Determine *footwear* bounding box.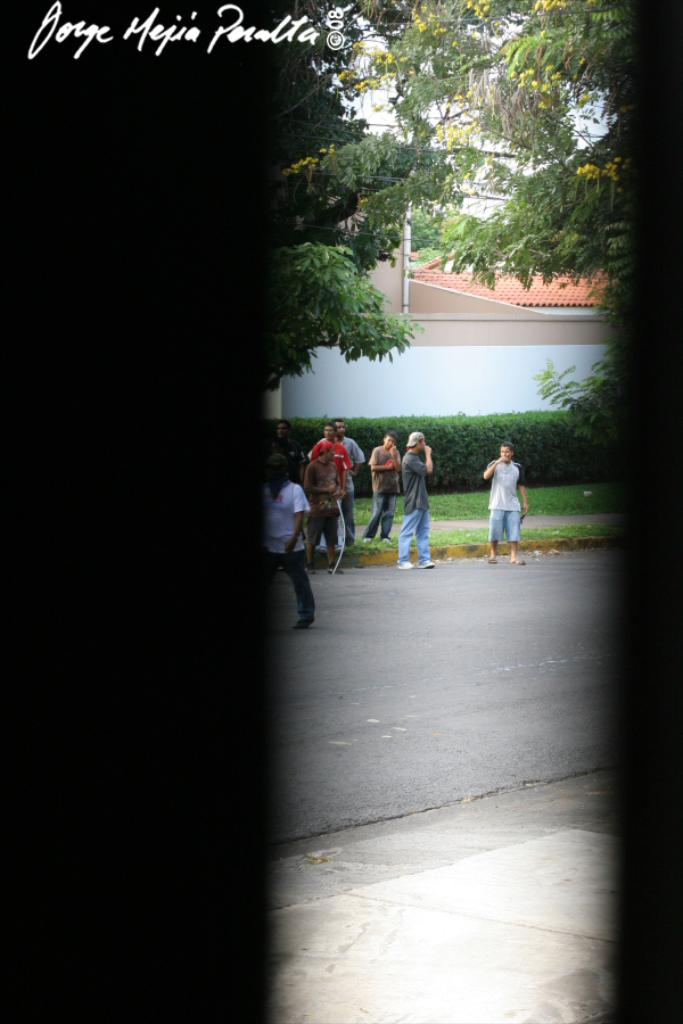
Determined: bbox(367, 536, 373, 539).
